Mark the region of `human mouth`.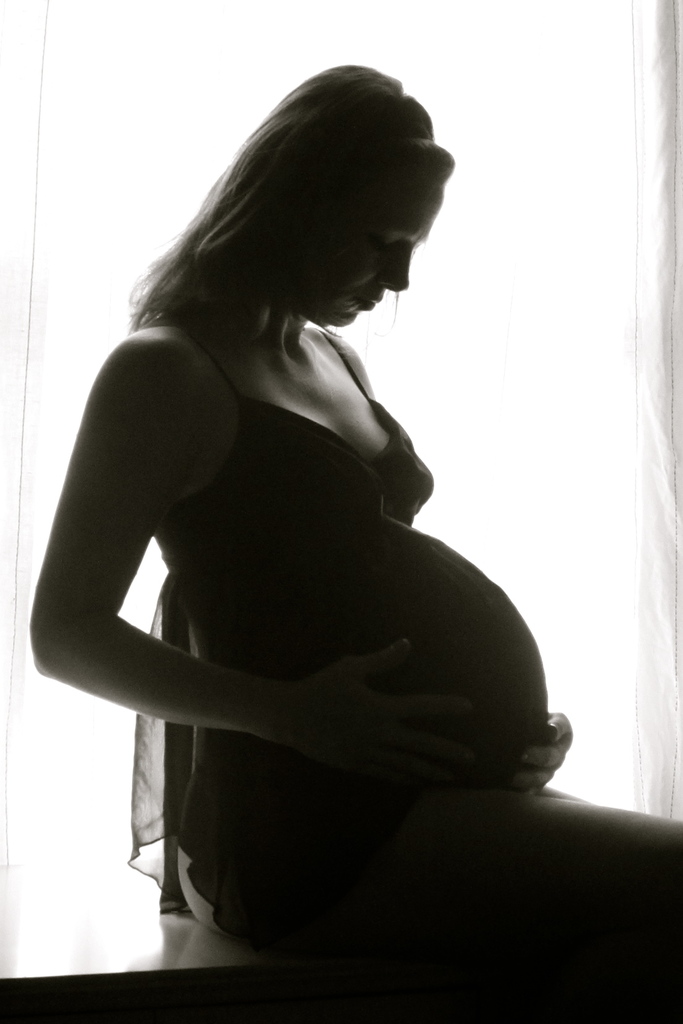
Region: region(351, 296, 381, 316).
